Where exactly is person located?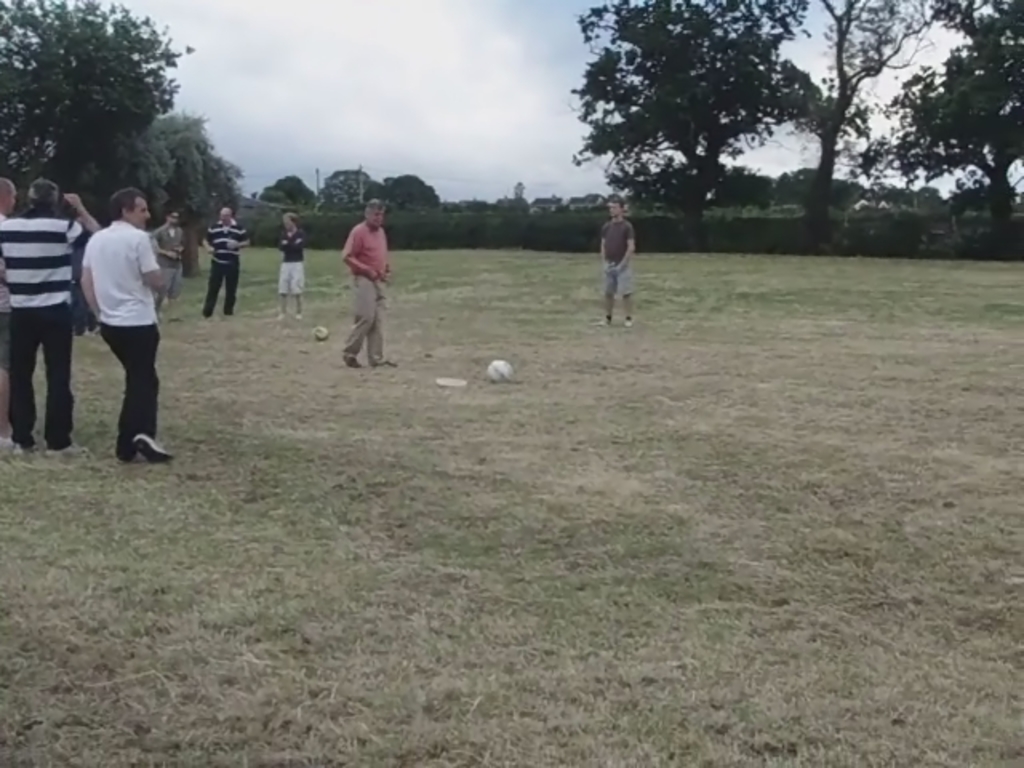
Its bounding box is bbox(205, 208, 248, 317).
